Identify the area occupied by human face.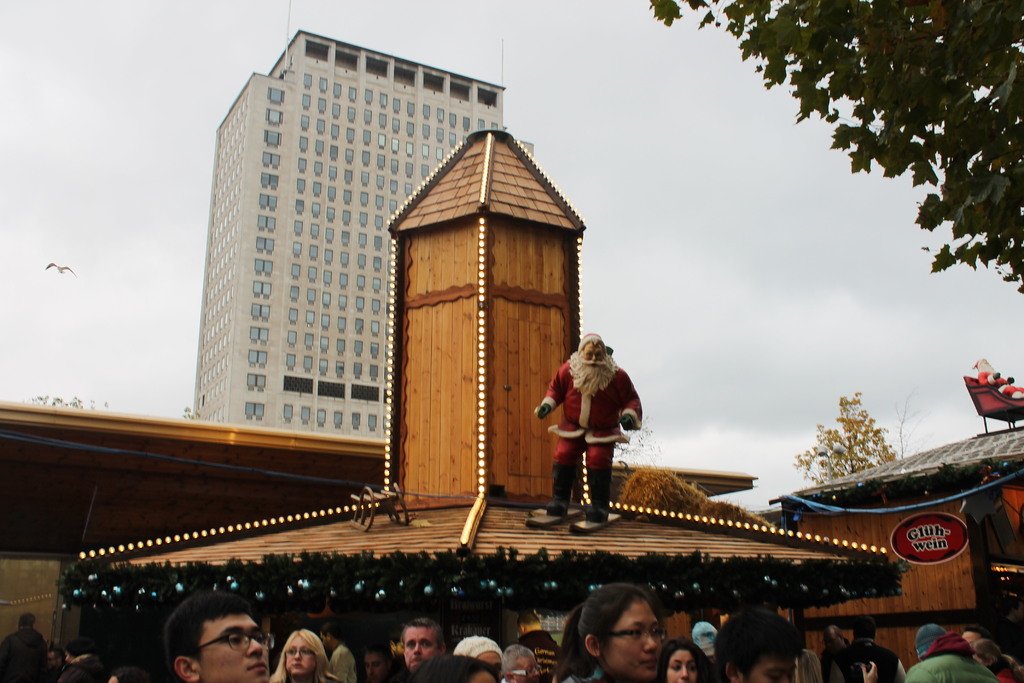
Area: <region>287, 636, 317, 675</region>.
